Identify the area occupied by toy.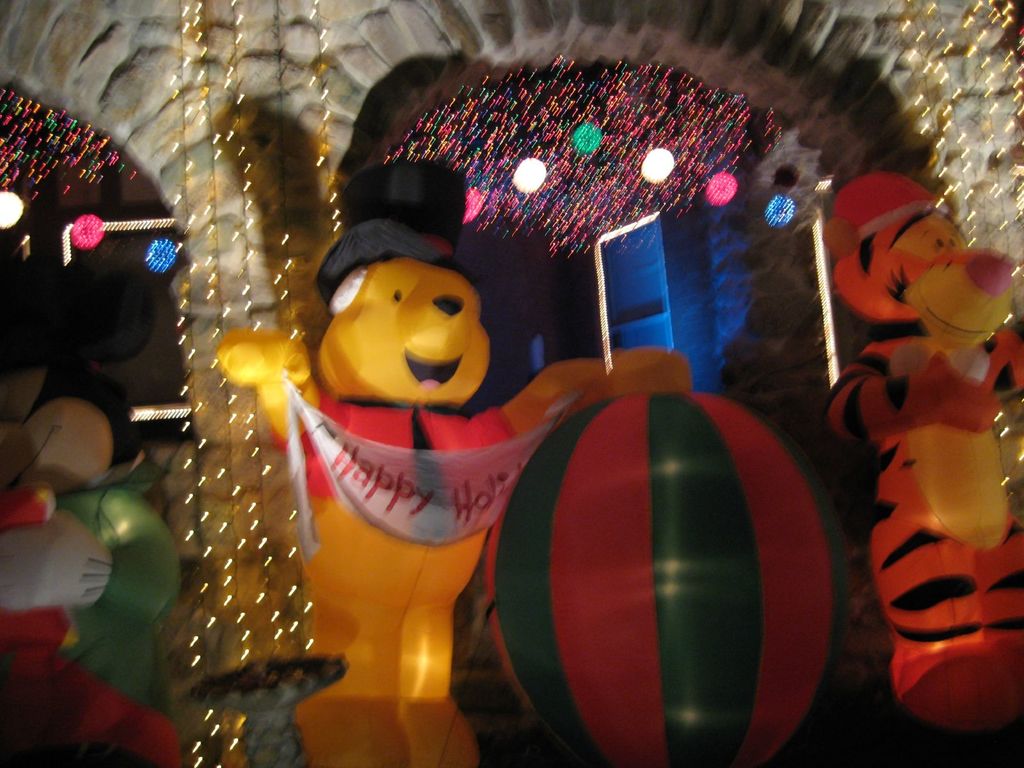
Area: locate(22, 385, 139, 484).
